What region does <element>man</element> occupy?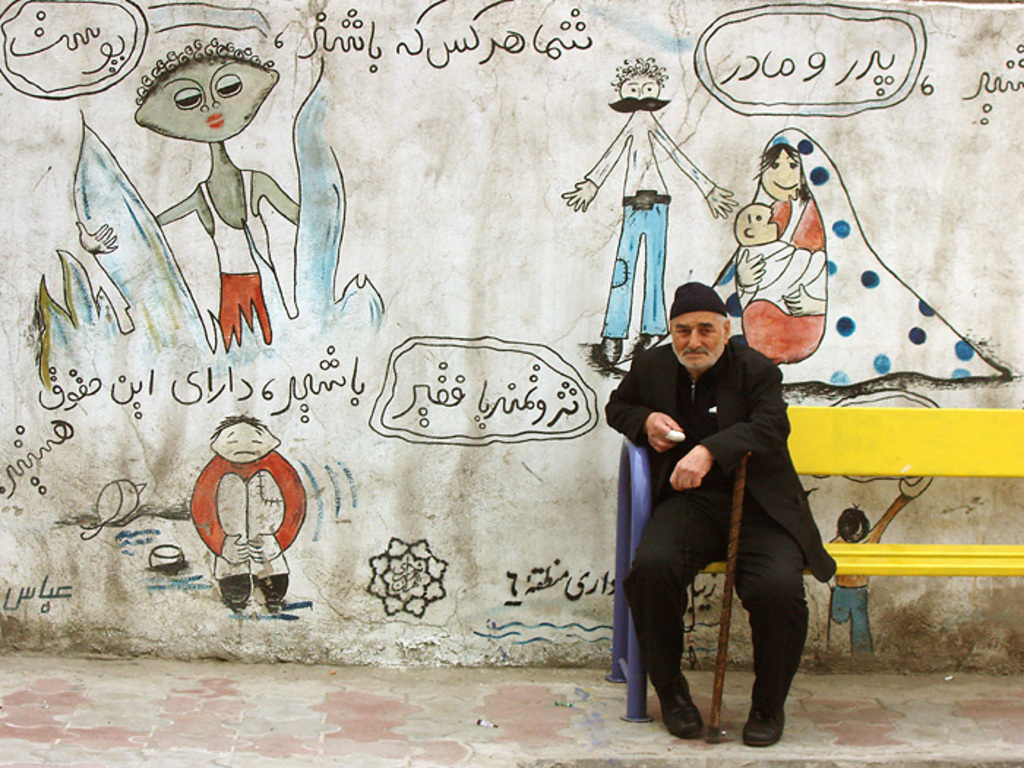
<bbox>613, 224, 837, 748</bbox>.
